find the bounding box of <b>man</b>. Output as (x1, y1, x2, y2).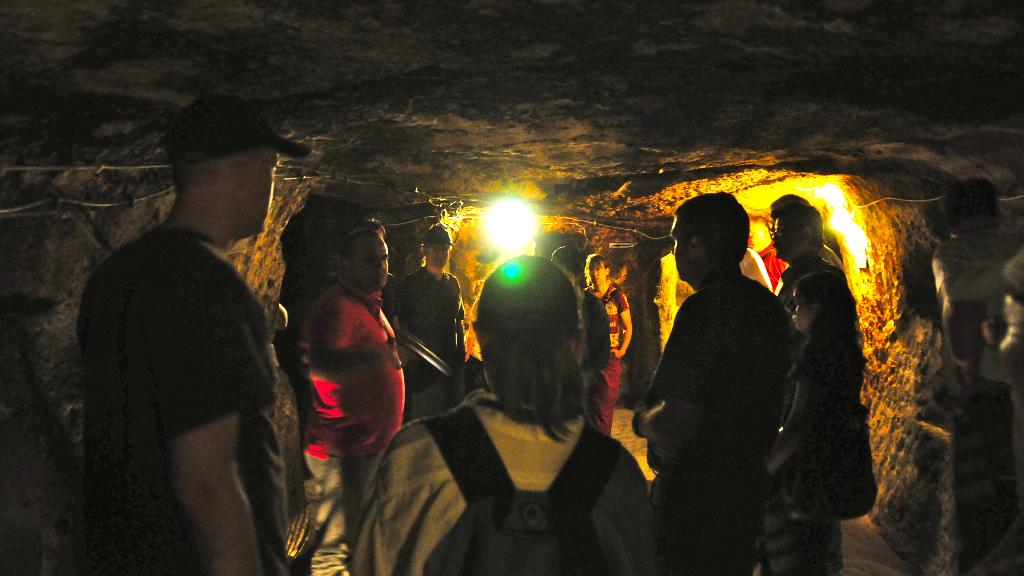
(304, 220, 412, 548).
